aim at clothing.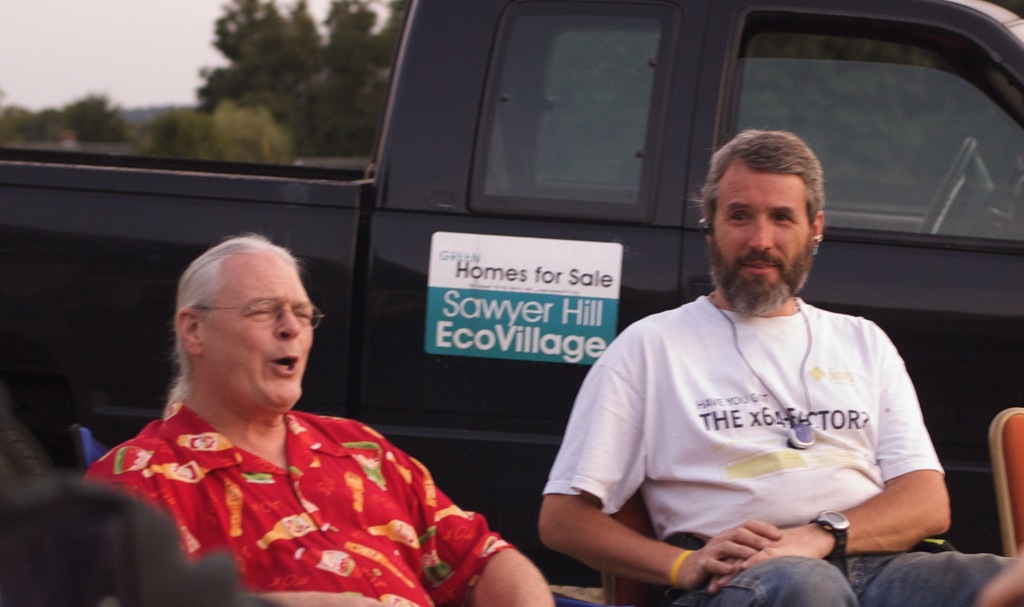
Aimed at left=543, top=291, right=1023, bottom=606.
